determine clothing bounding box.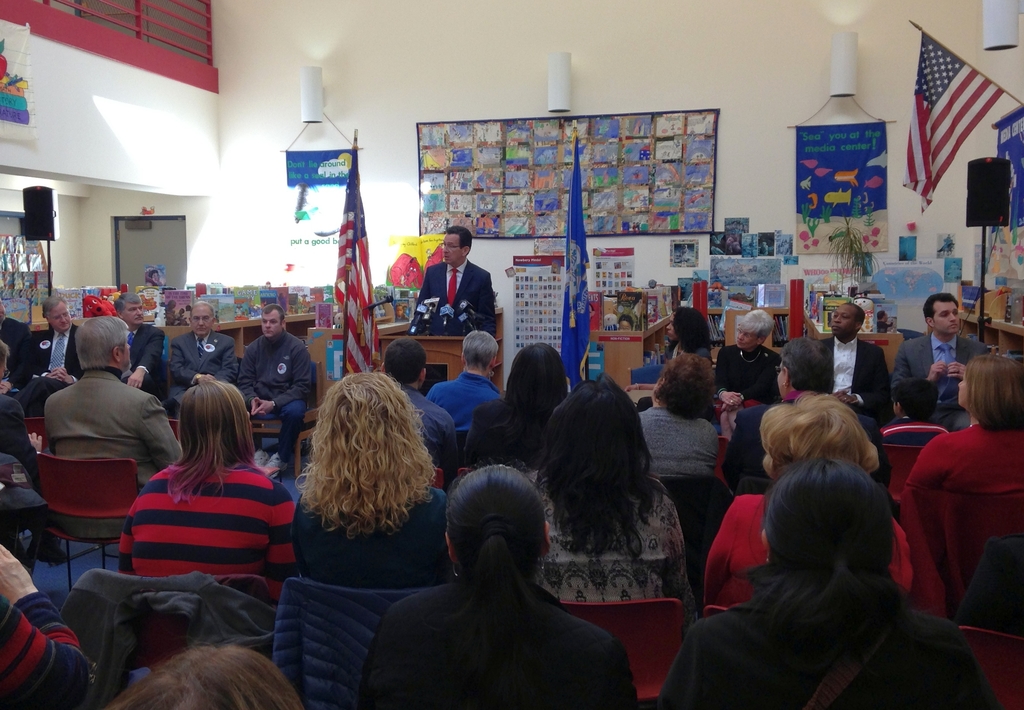
Determined: <box>413,258,488,334</box>.
